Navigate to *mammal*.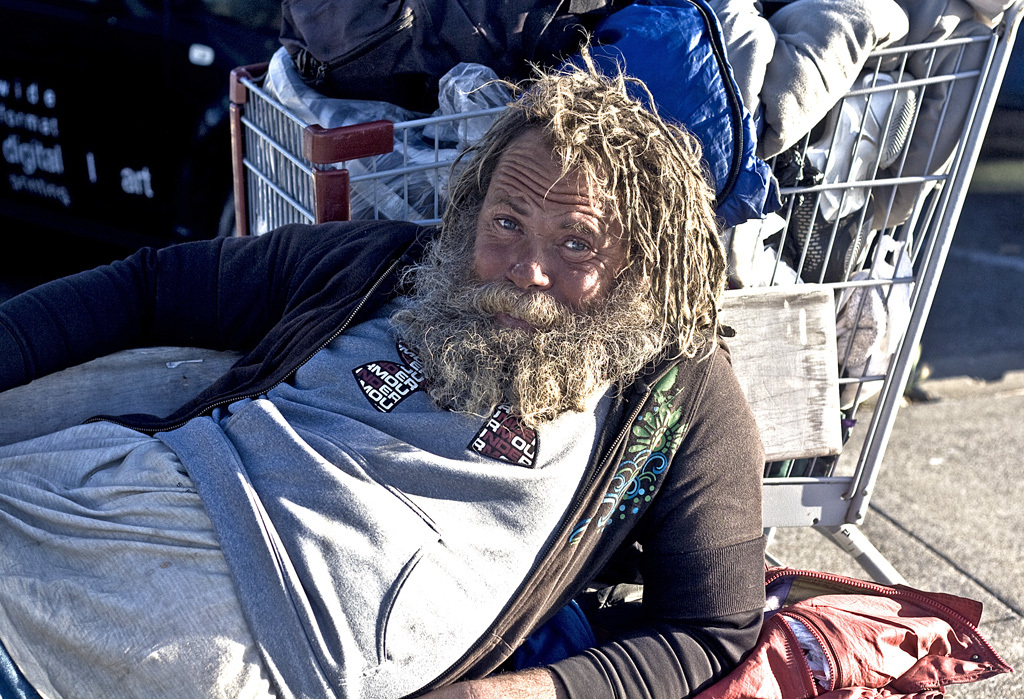
Navigation target: select_region(274, 0, 644, 106).
